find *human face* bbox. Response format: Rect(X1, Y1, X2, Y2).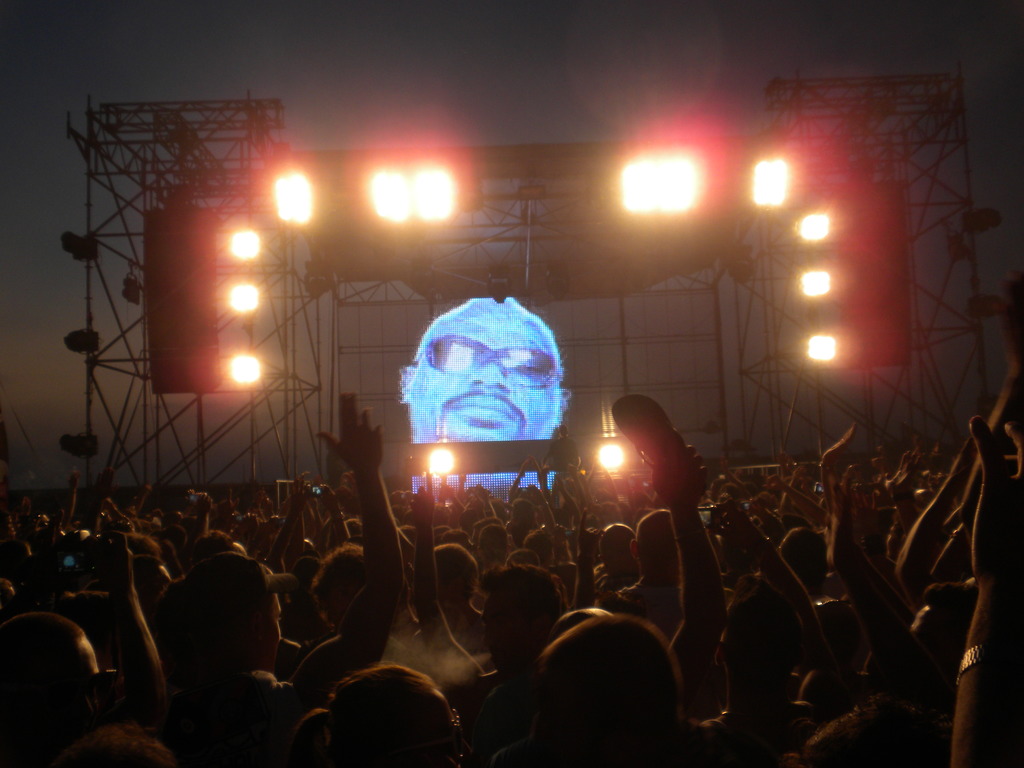
Rect(411, 292, 563, 438).
